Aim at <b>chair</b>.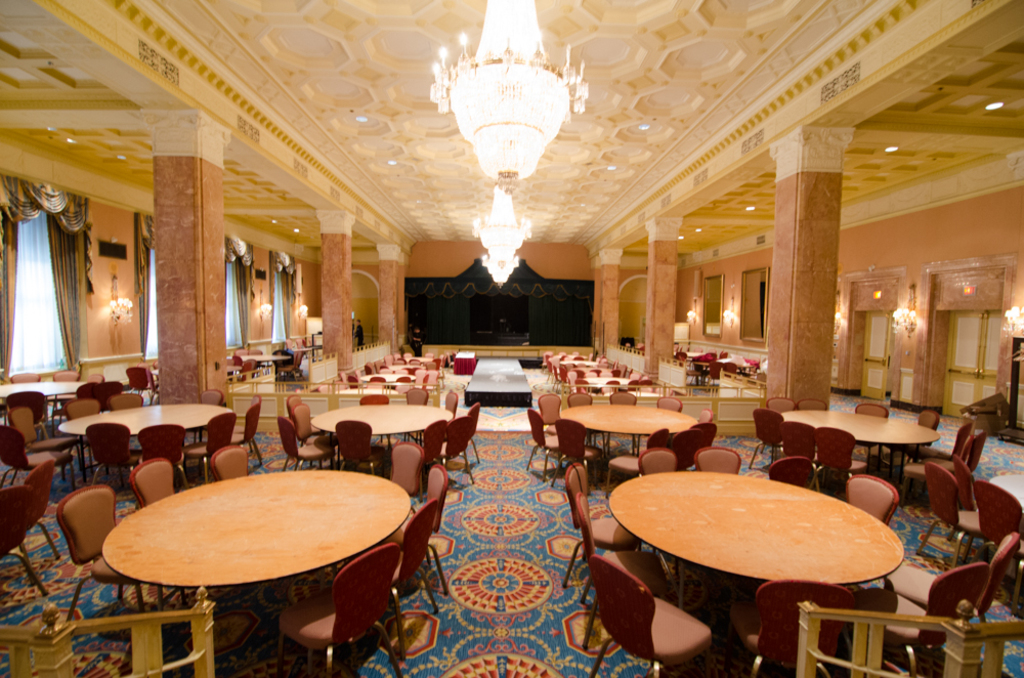
Aimed at <region>607, 389, 639, 455</region>.
